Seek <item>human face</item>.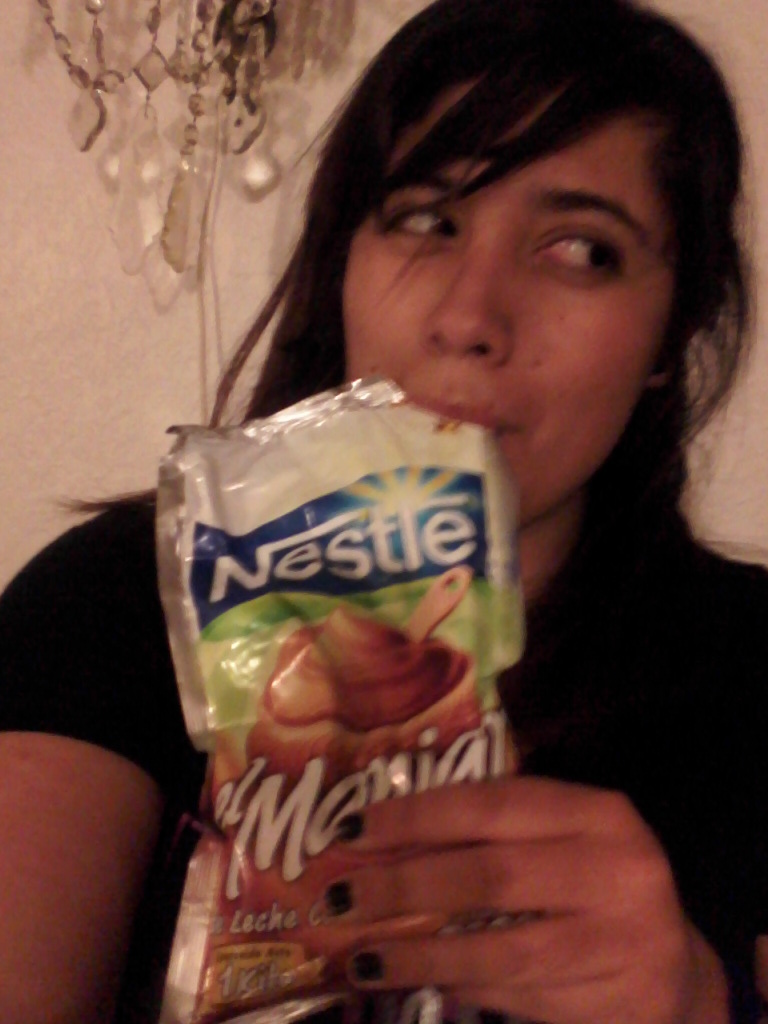
region(349, 77, 669, 523).
